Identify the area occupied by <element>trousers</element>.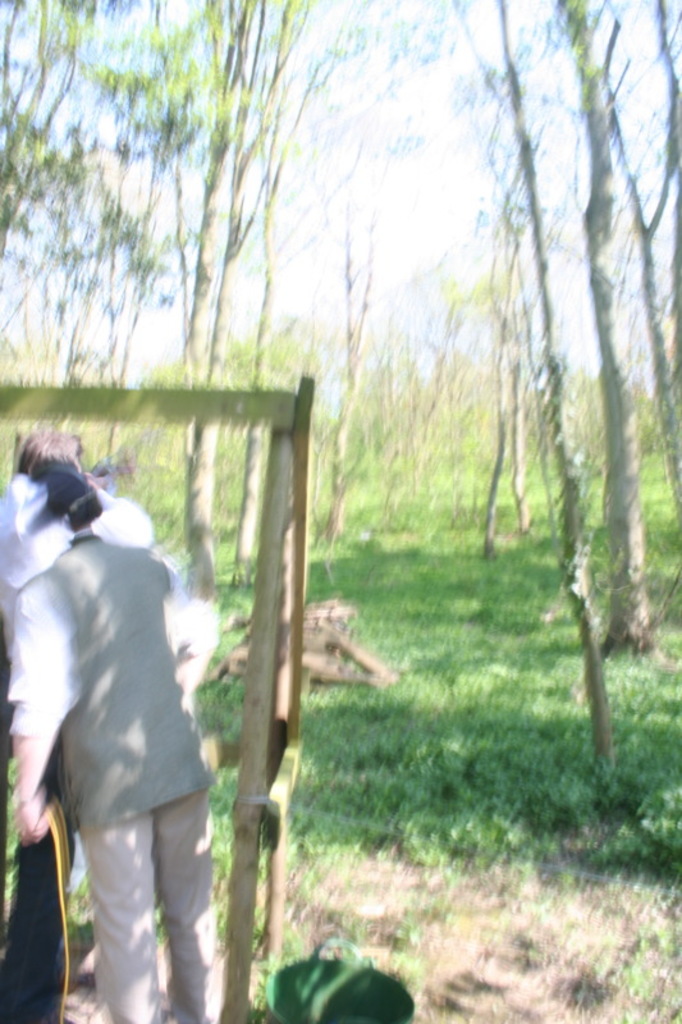
Area: 70:787:223:1023.
